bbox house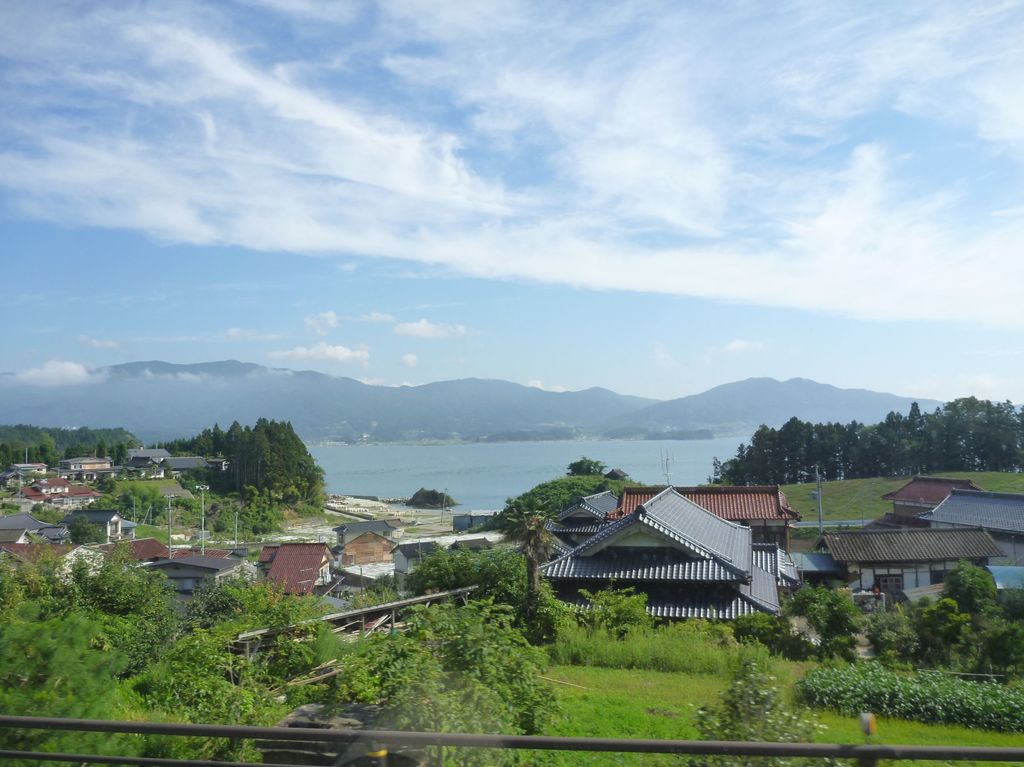
x1=815, y1=523, x2=1010, y2=616
